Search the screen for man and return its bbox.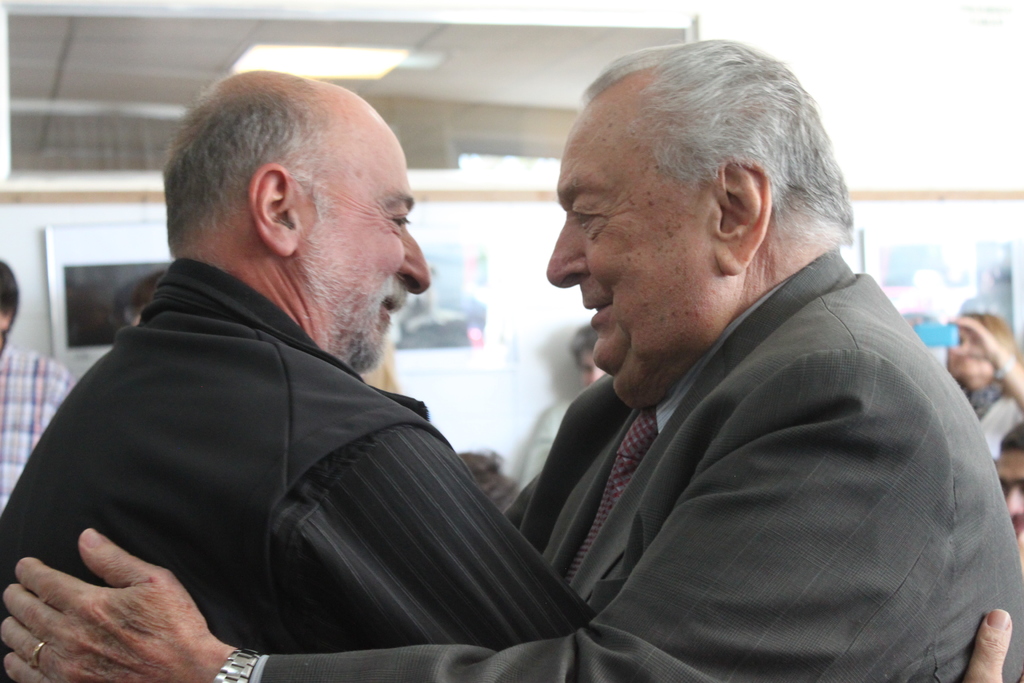
Found: x1=0 y1=29 x2=1023 y2=682.
